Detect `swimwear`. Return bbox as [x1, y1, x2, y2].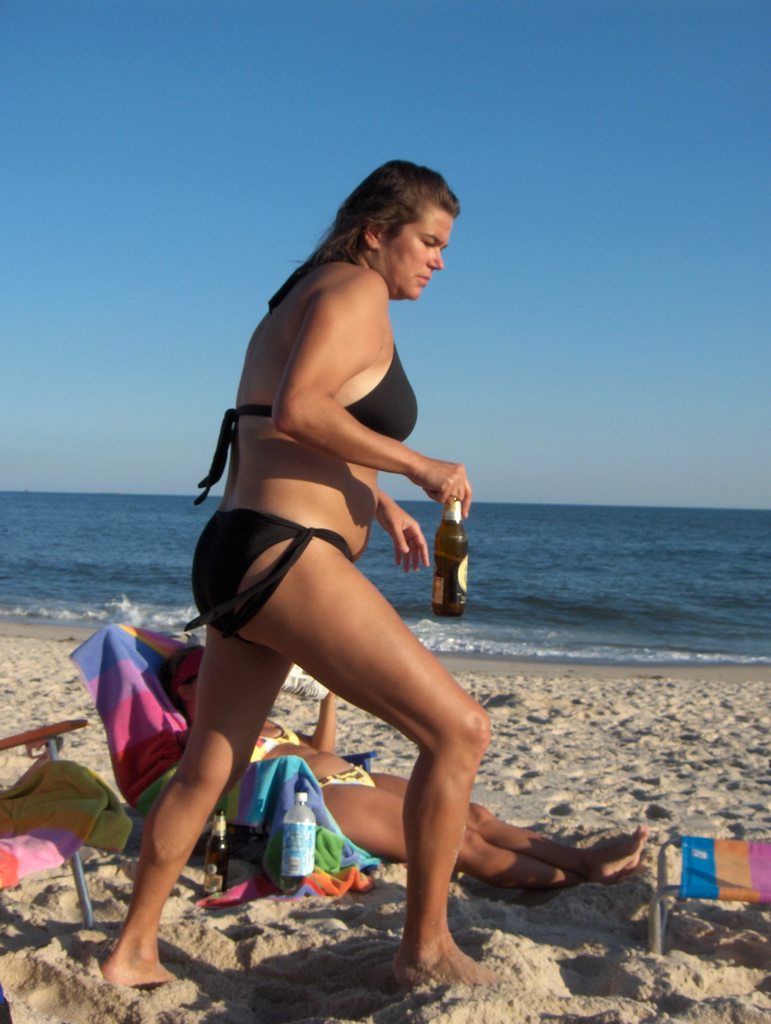
[248, 701, 313, 772].
